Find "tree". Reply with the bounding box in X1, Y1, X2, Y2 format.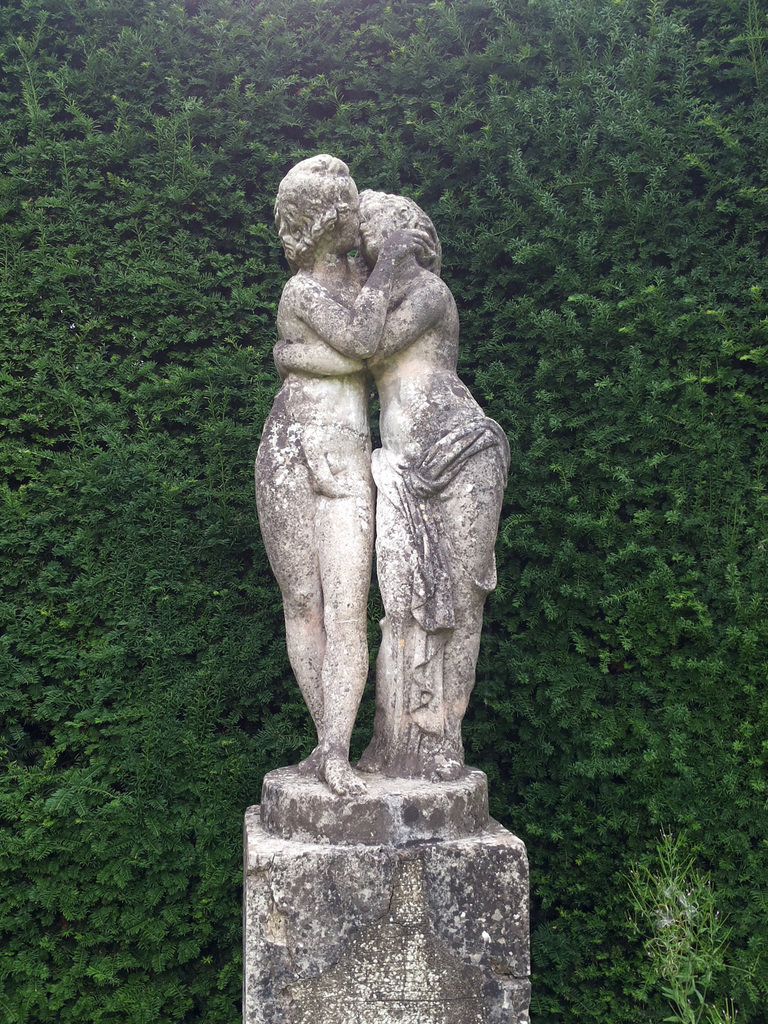
0, 0, 767, 1023.
